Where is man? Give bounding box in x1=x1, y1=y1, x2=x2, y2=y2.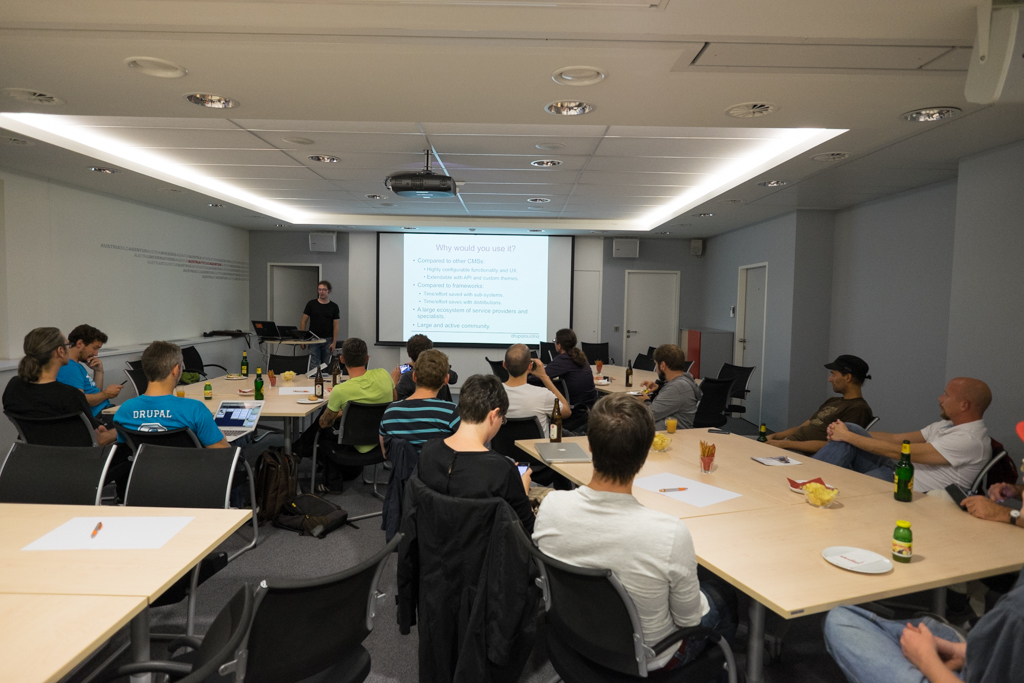
x1=389, y1=335, x2=434, y2=401.
